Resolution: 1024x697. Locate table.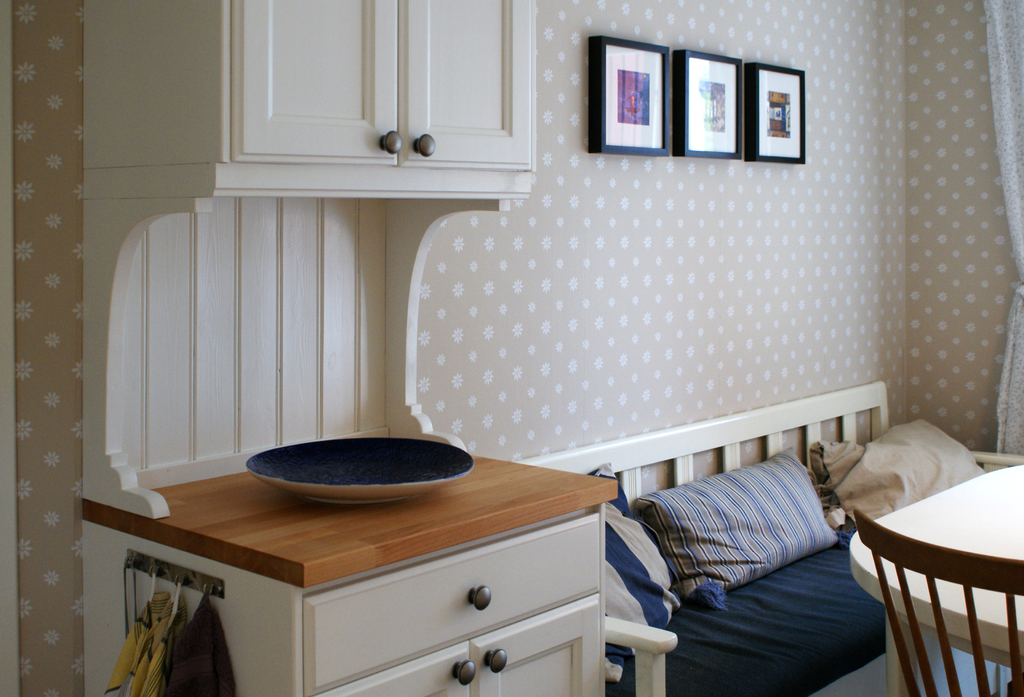
[839,464,1023,696].
